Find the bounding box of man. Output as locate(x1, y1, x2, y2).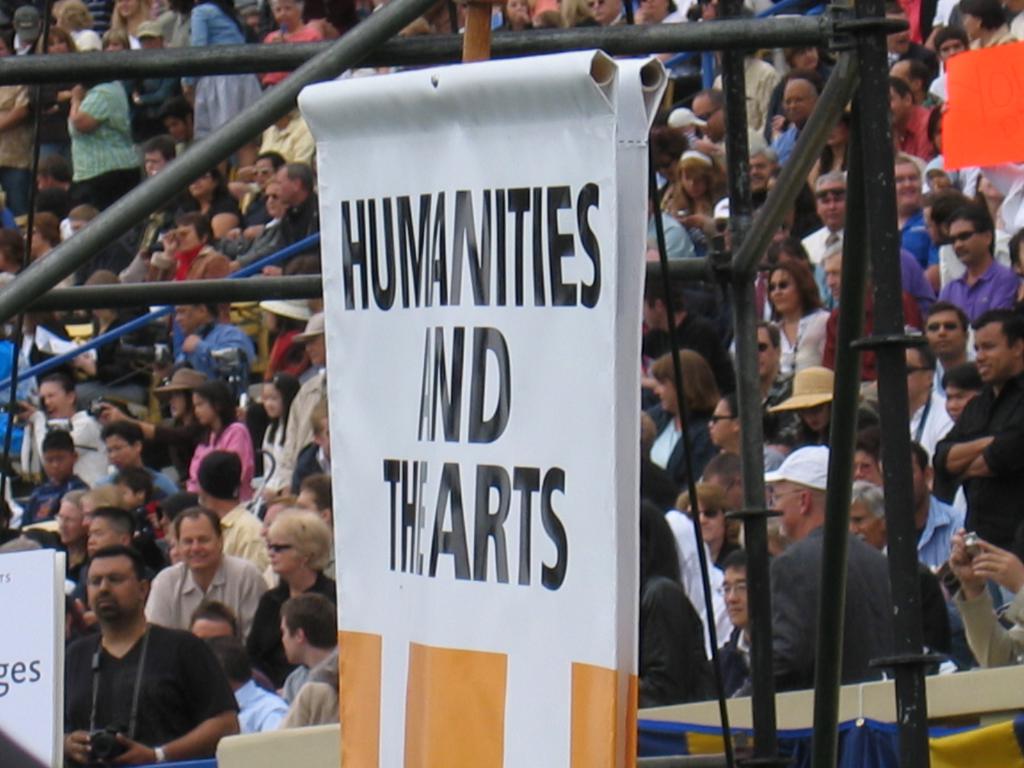
locate(59, 508, 170, 625).
